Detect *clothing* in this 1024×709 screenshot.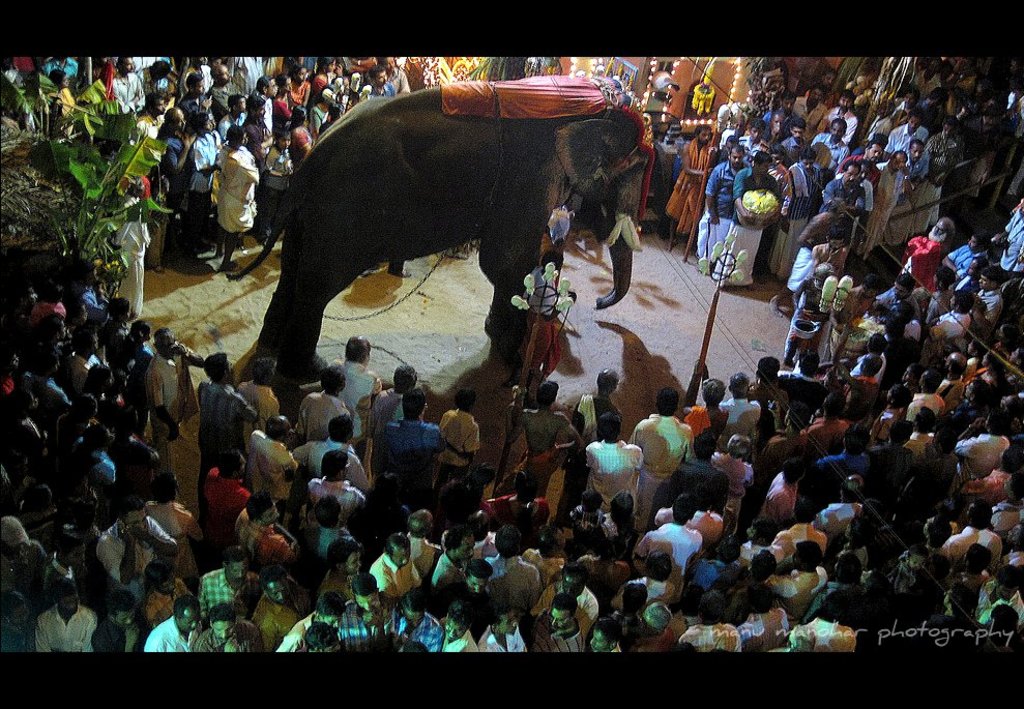
Detection: 386:603:443:662.
